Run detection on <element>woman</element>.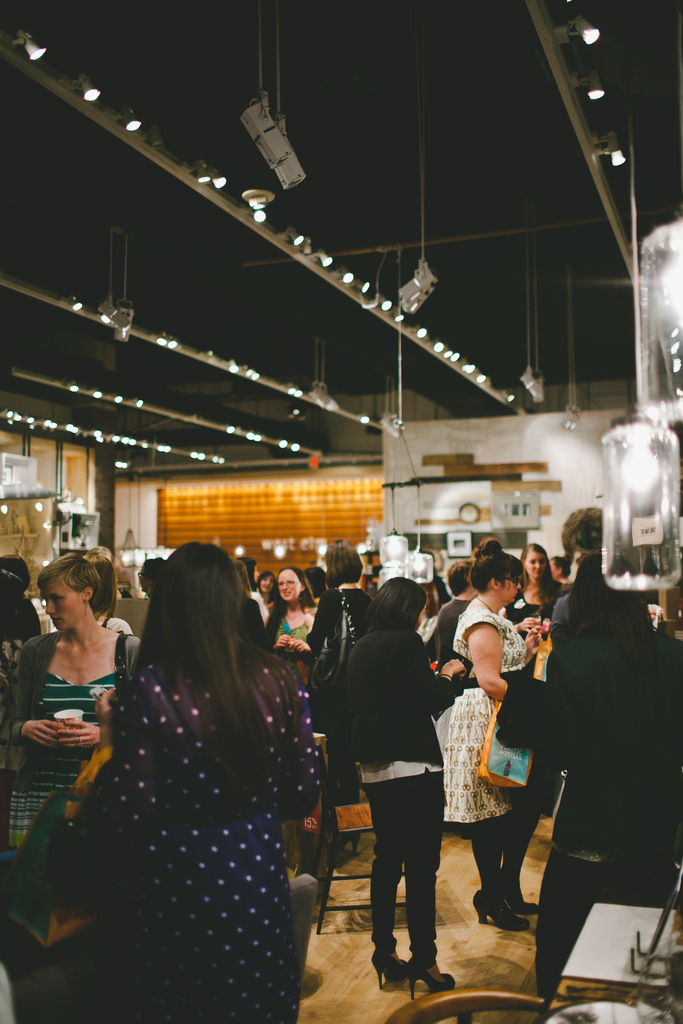
Result: [444,555,534,936].
